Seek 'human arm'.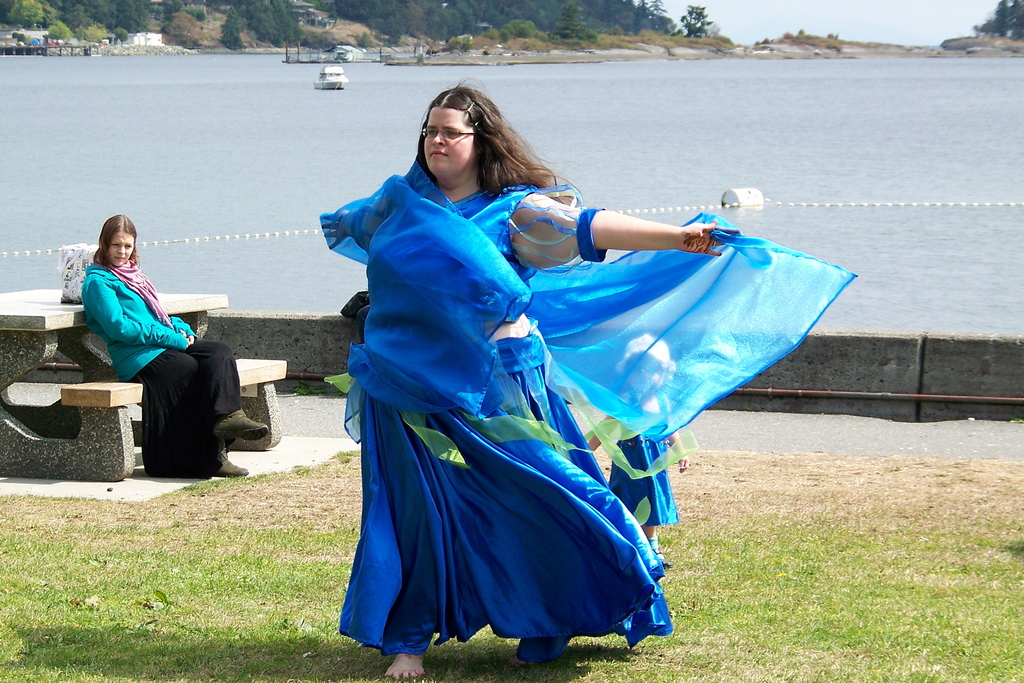
Rect(93, 279, 193, 354).
